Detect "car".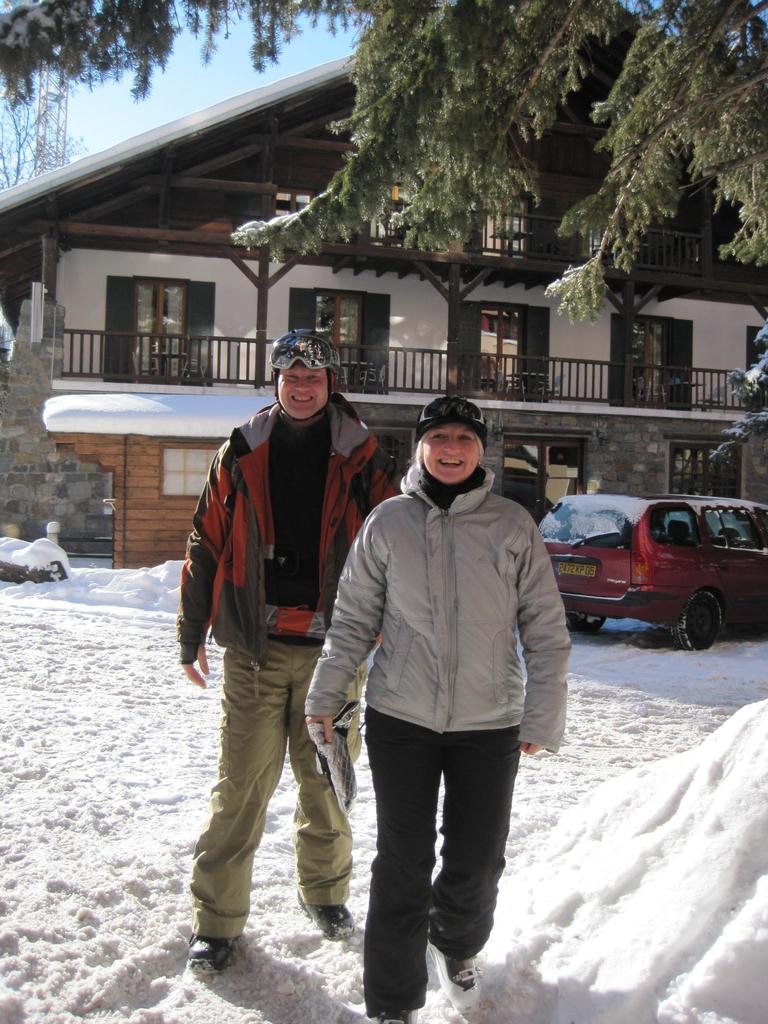
Detected at l=533, t=490, r=755, b=654.
